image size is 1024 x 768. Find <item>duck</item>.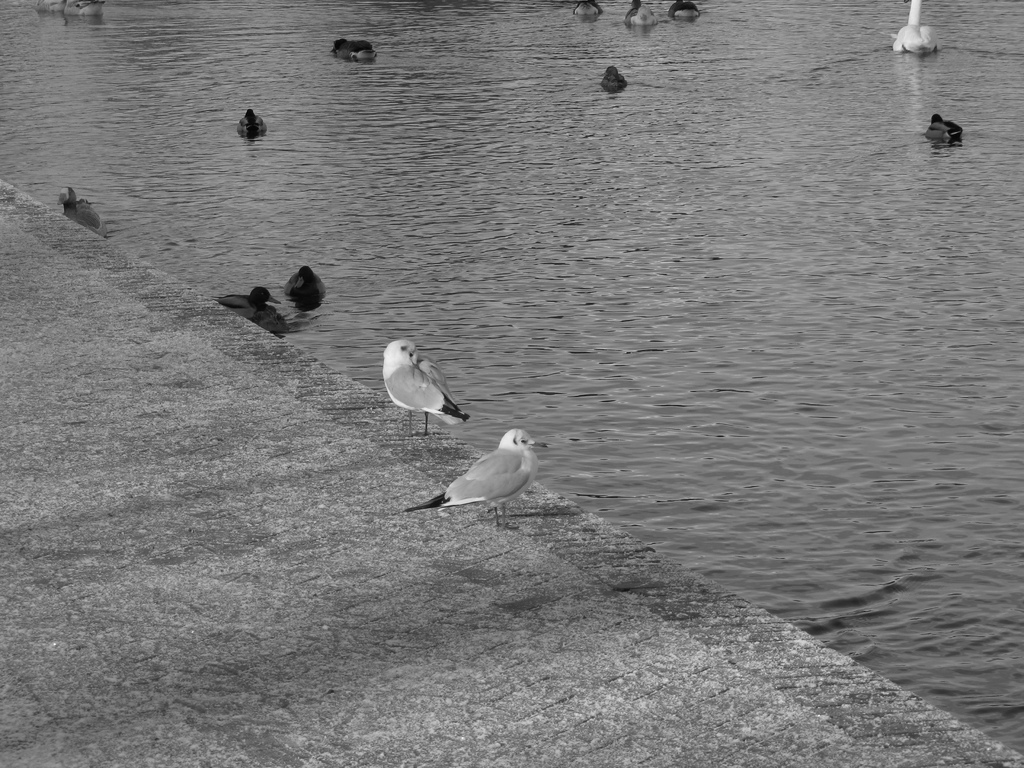
select_region(287, 265, 330, 317).
